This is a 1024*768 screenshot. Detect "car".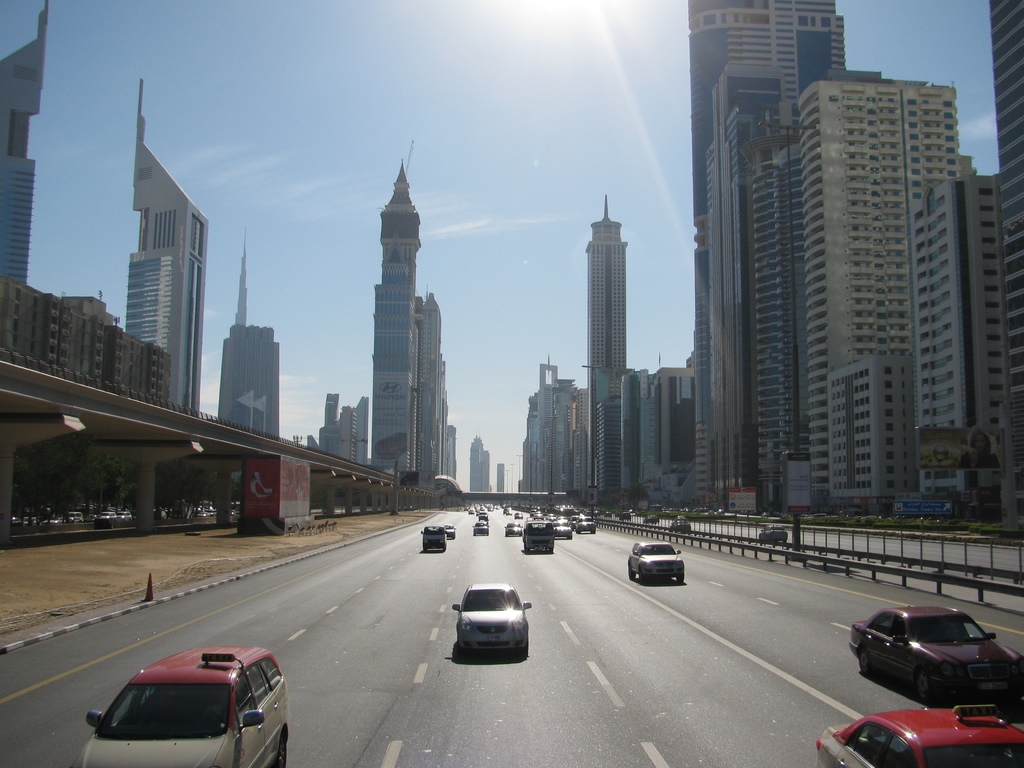
bbox=(817, 699, 1023, 767).
